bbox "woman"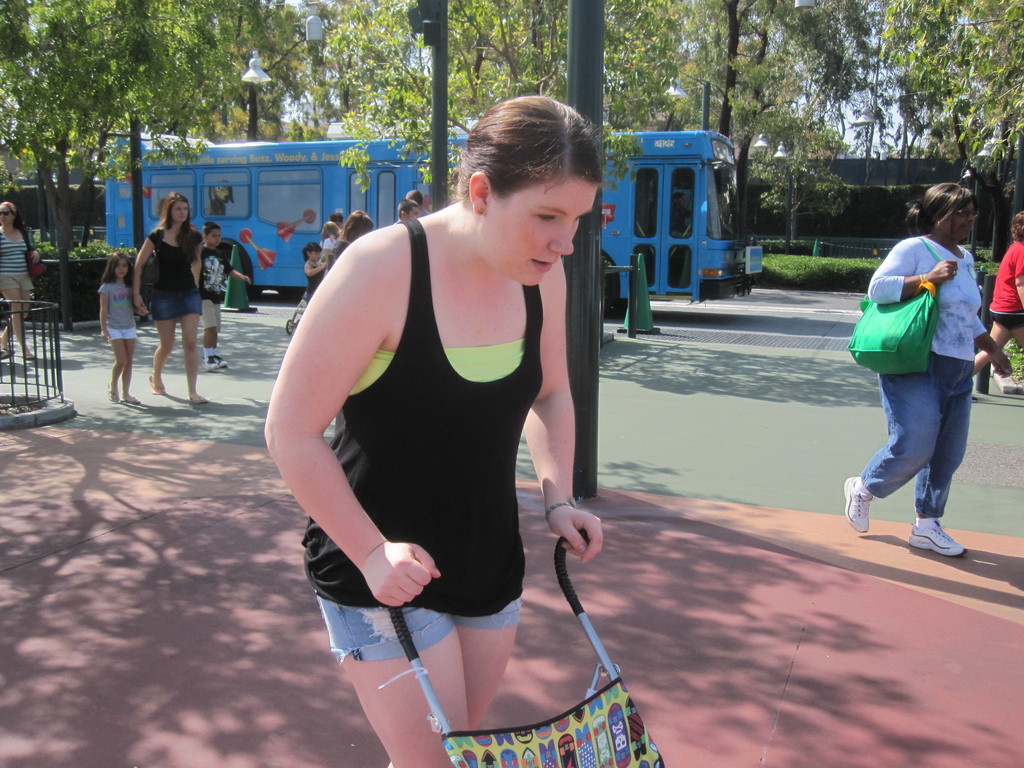
0 200 44 364
